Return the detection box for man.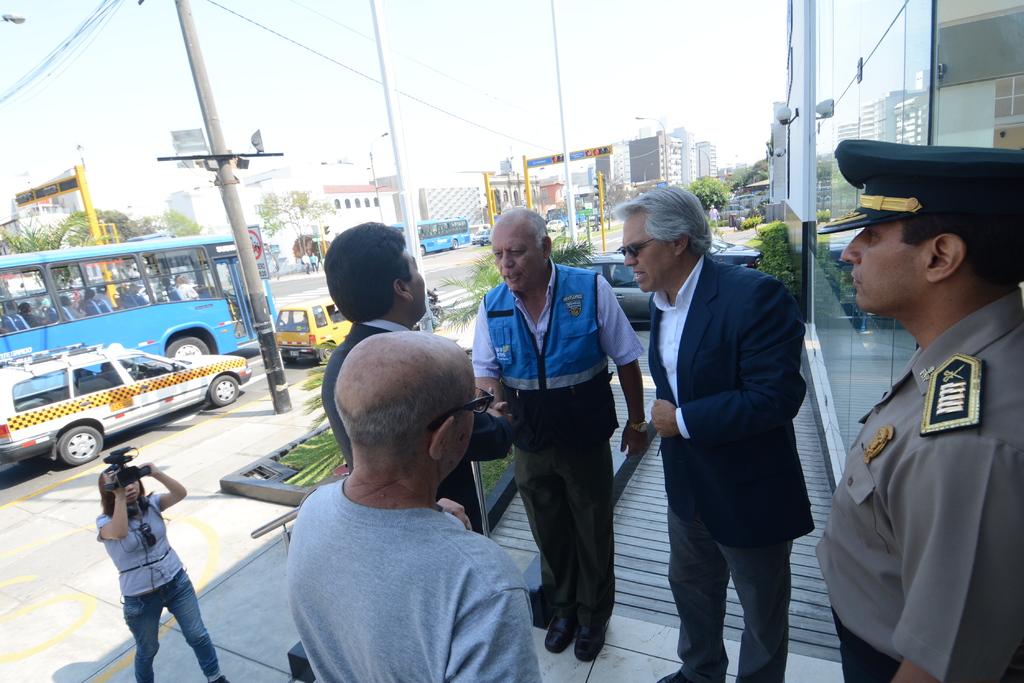
box=[819, 153, 1023, 682].
